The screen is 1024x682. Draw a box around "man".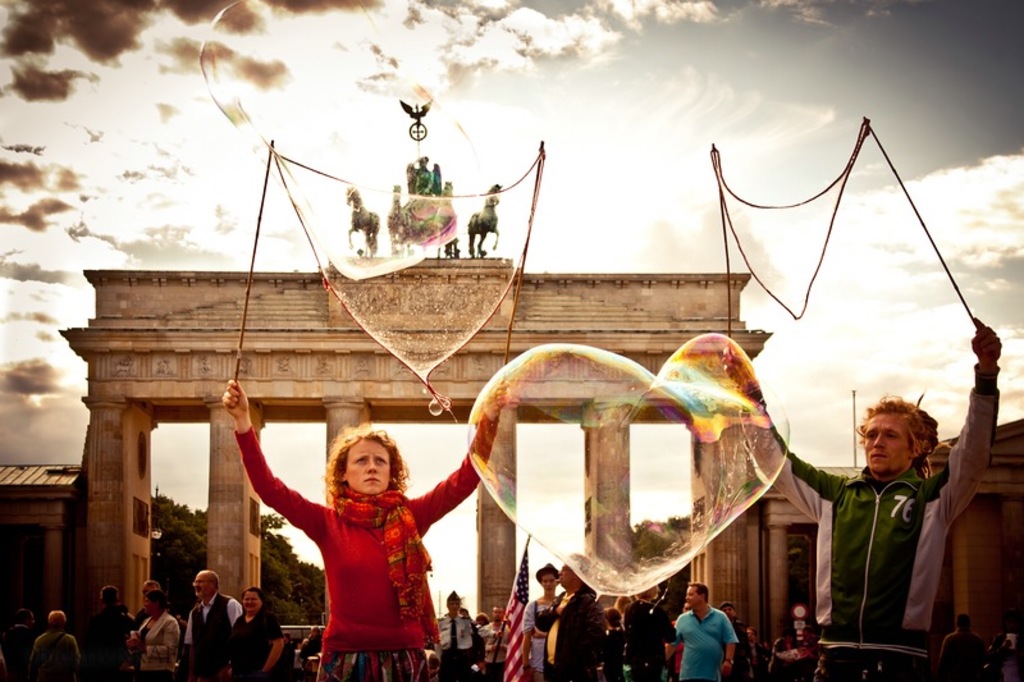
<box>435,591,481,681</box>.
